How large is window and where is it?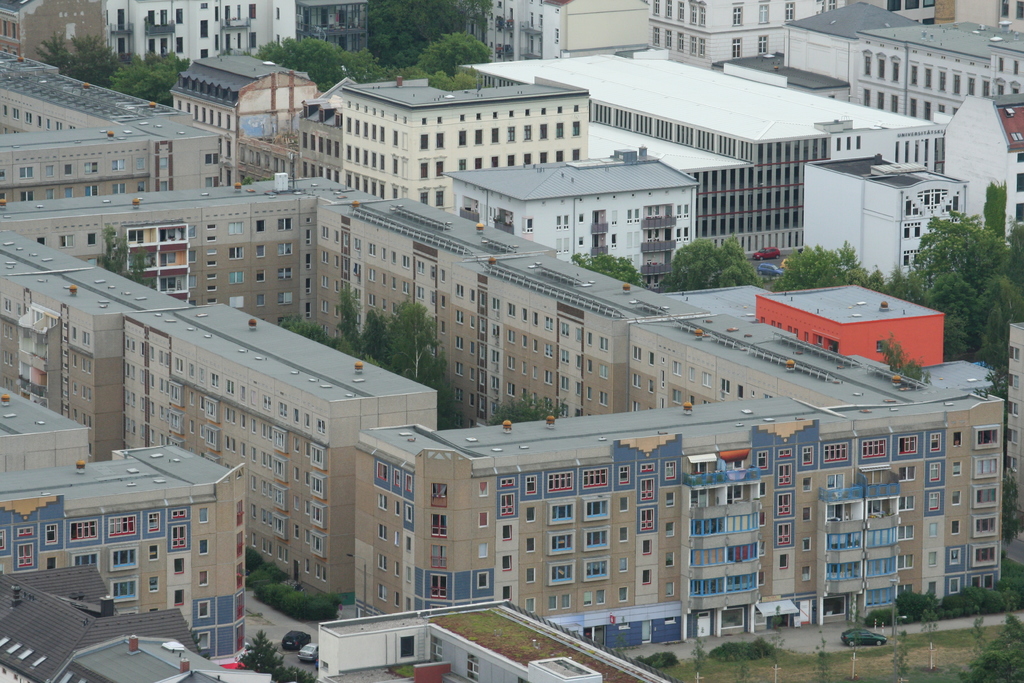
Bounding box: l=764, t=541, r=767, b=555.
